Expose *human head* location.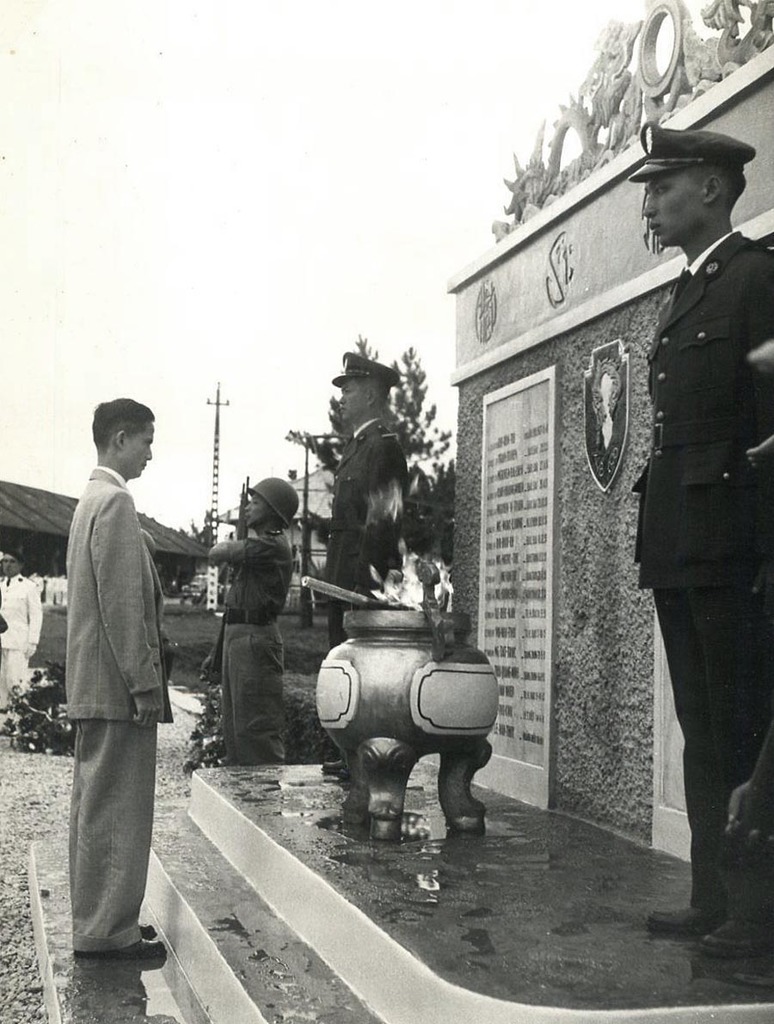
Exposed at box(245, 474, 287, 521).
